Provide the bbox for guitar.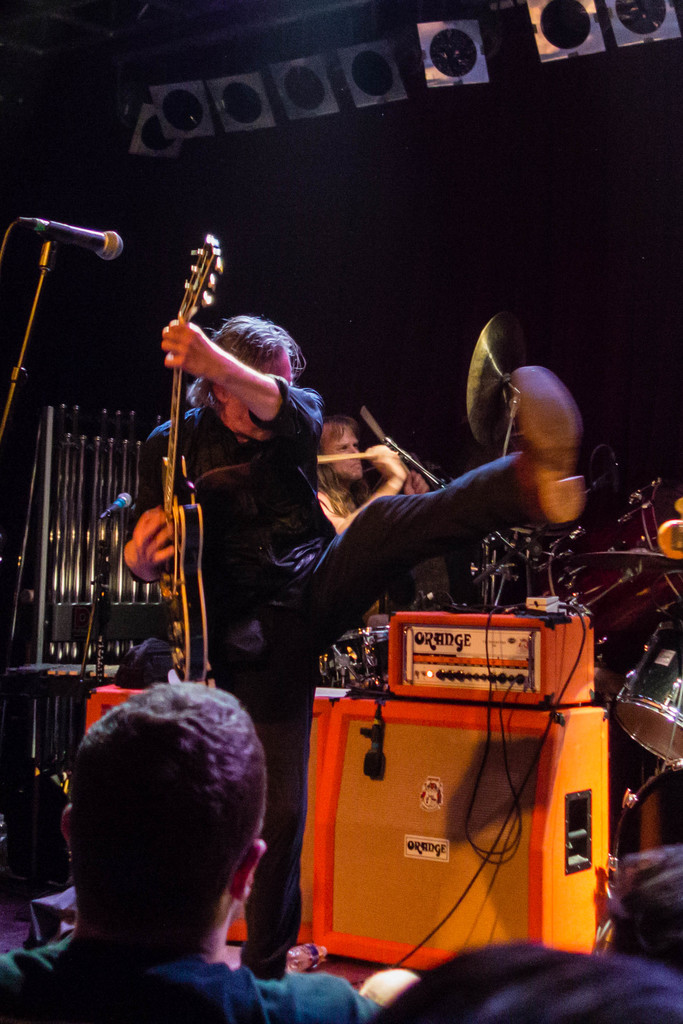
rect(162, 230, 232, 691).
